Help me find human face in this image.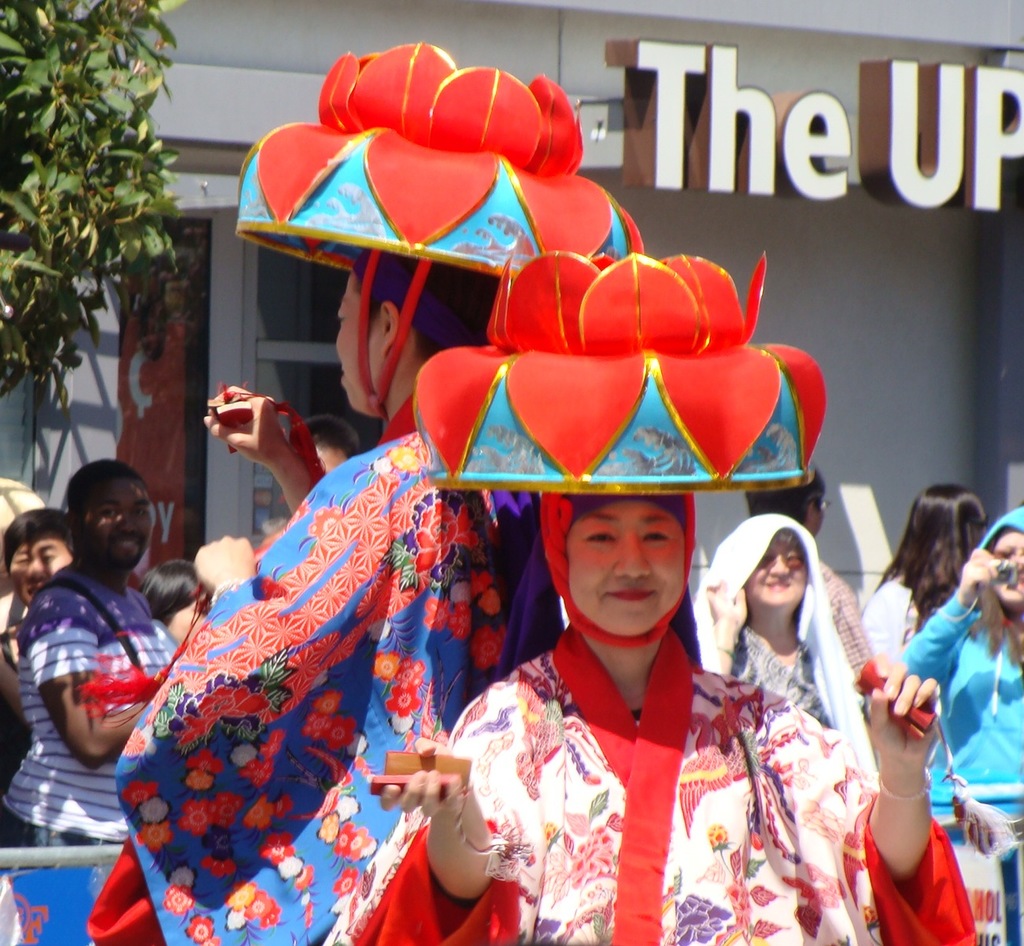
Found it: bbox=[989, 538, 1023, 609].
